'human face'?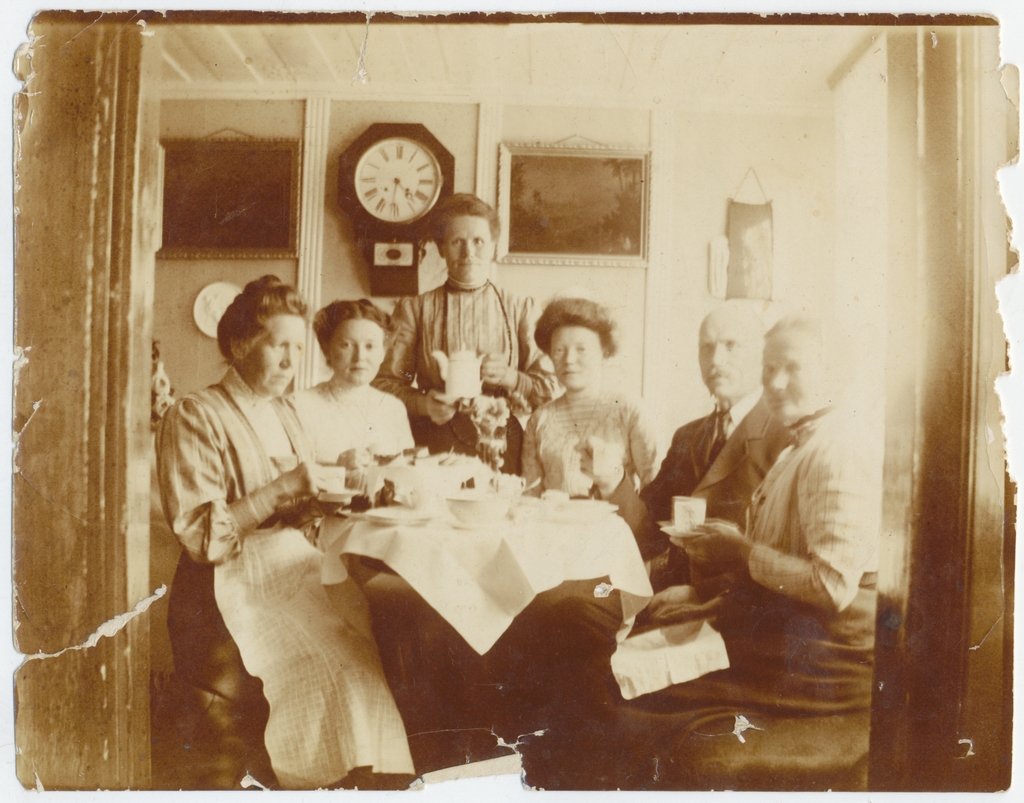
crop(694, 308, 755, 402)
